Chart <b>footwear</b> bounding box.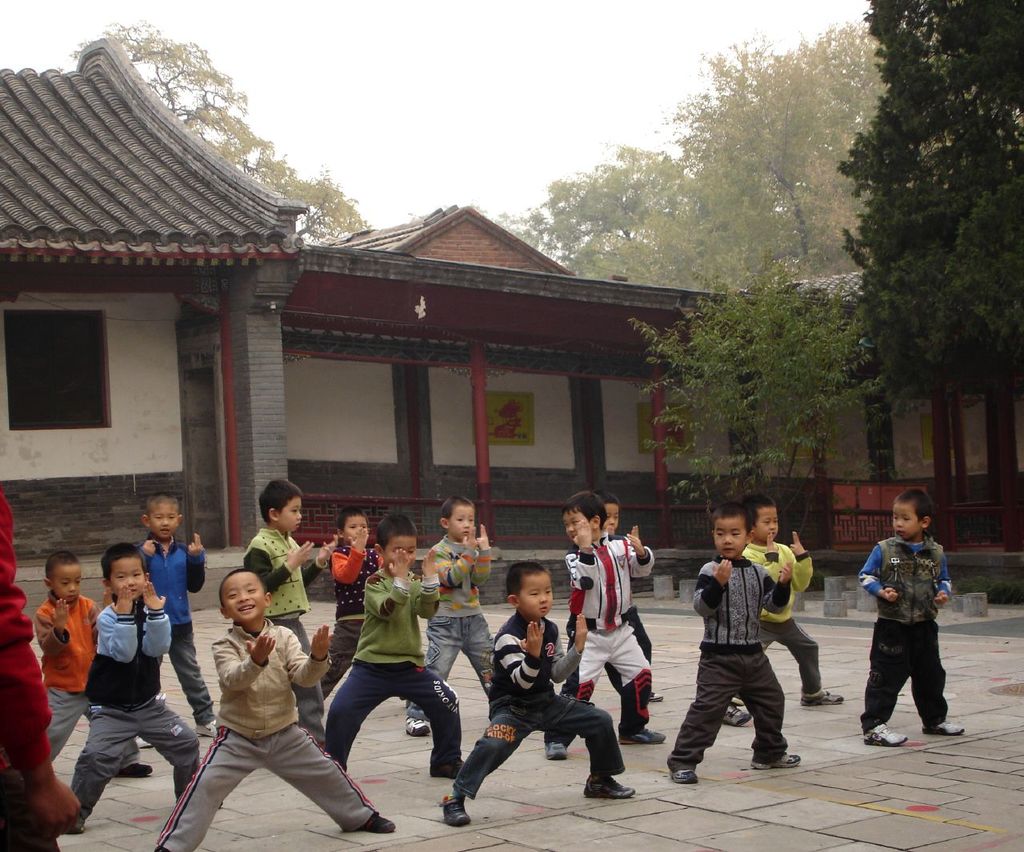
Charted: (921, 718, 962, 736).
